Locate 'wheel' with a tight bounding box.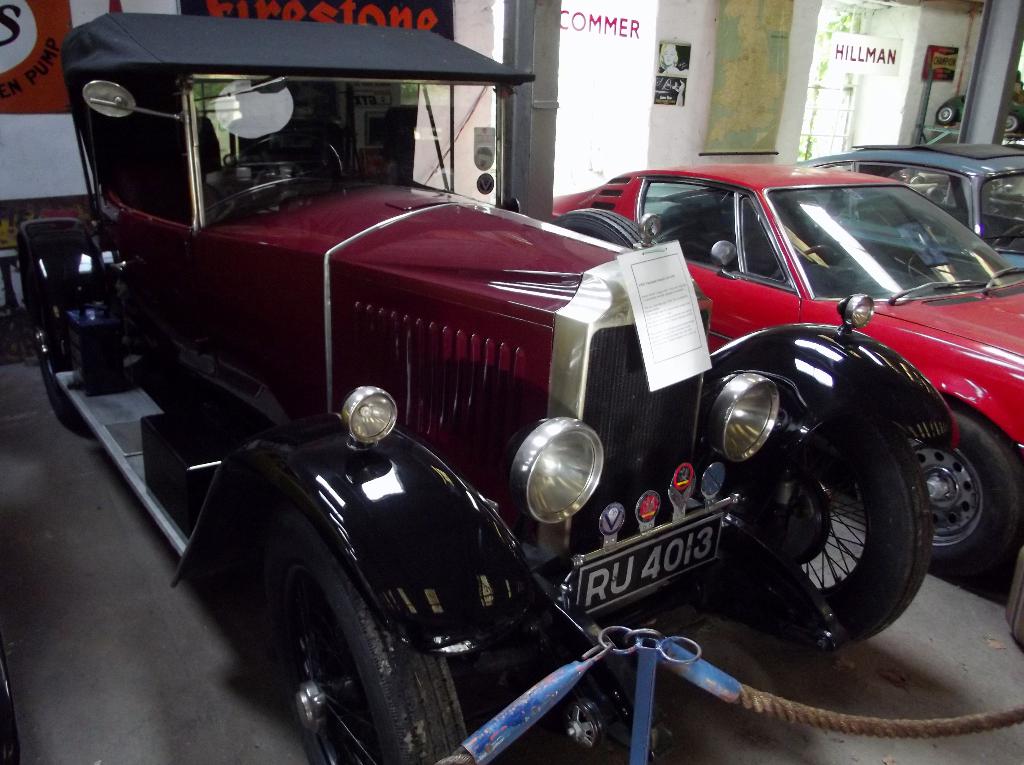
[x1=724, y1=445, x2=931, y2=647].
